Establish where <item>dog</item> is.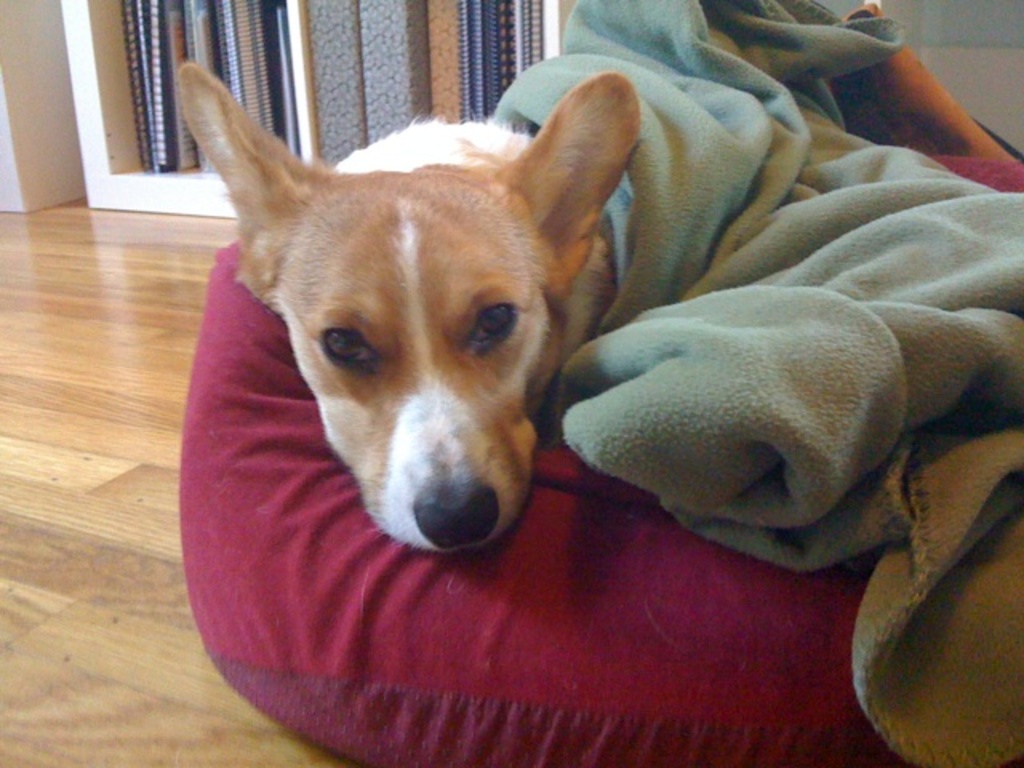
Established at region(174, 56, 643, 555).
